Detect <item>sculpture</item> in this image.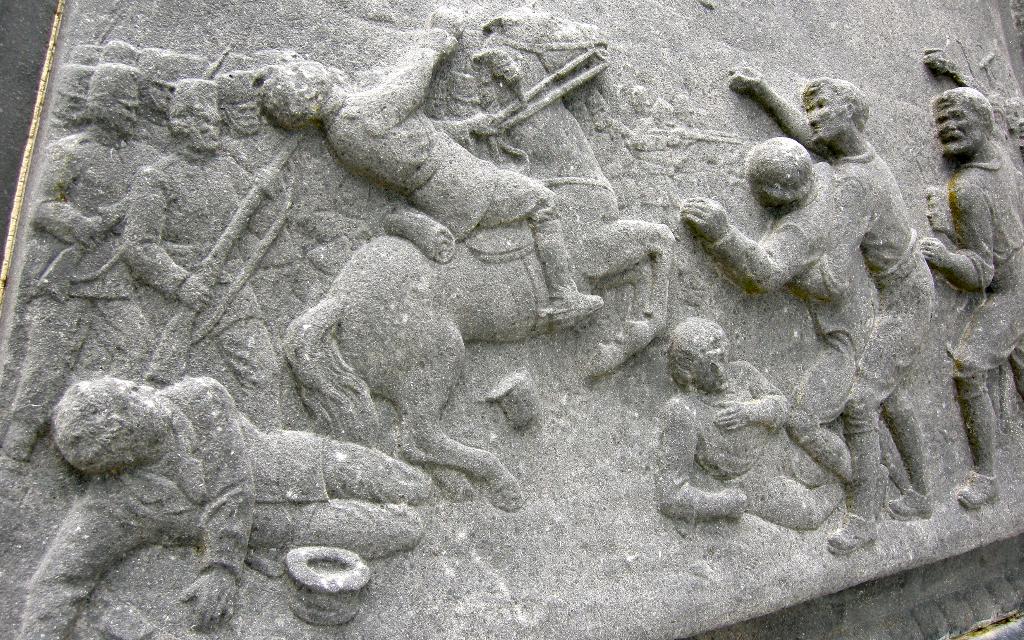
Detection: detection(652, 317, 846, 523).
